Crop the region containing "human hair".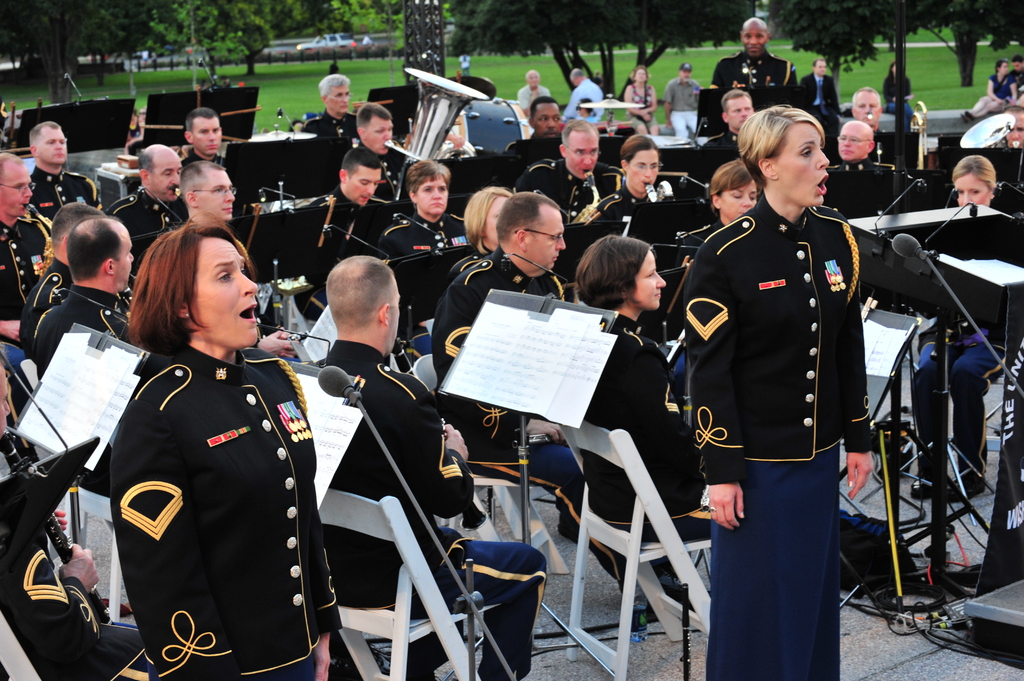
Crop region: [x1=180, y1=159, x2=228, y2=202].
